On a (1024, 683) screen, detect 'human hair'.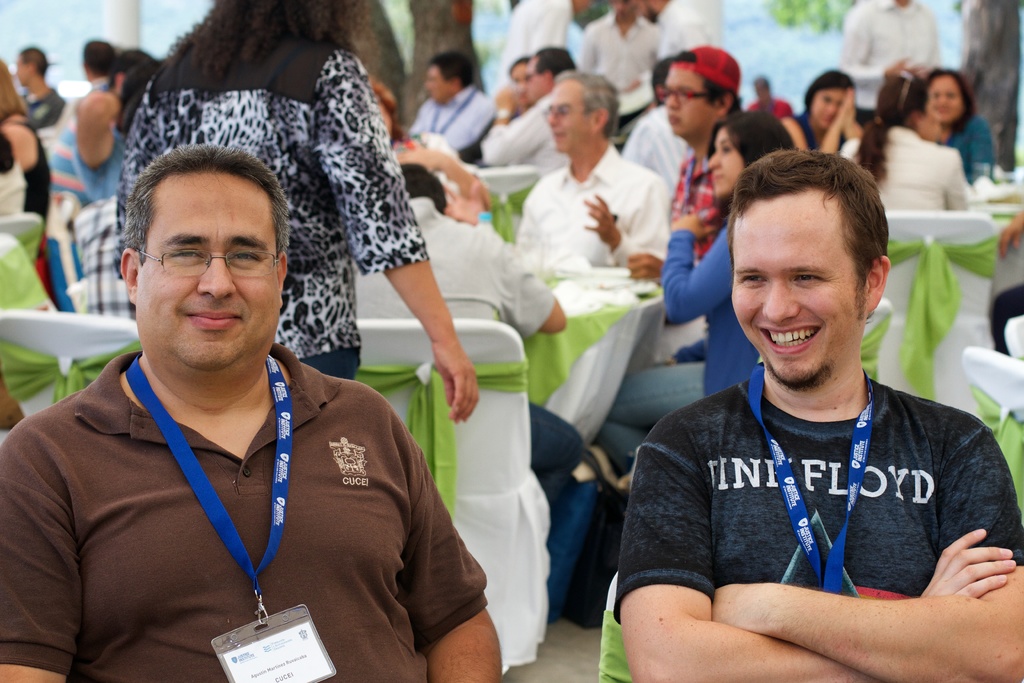
detection(708, 119, 795, 169).
